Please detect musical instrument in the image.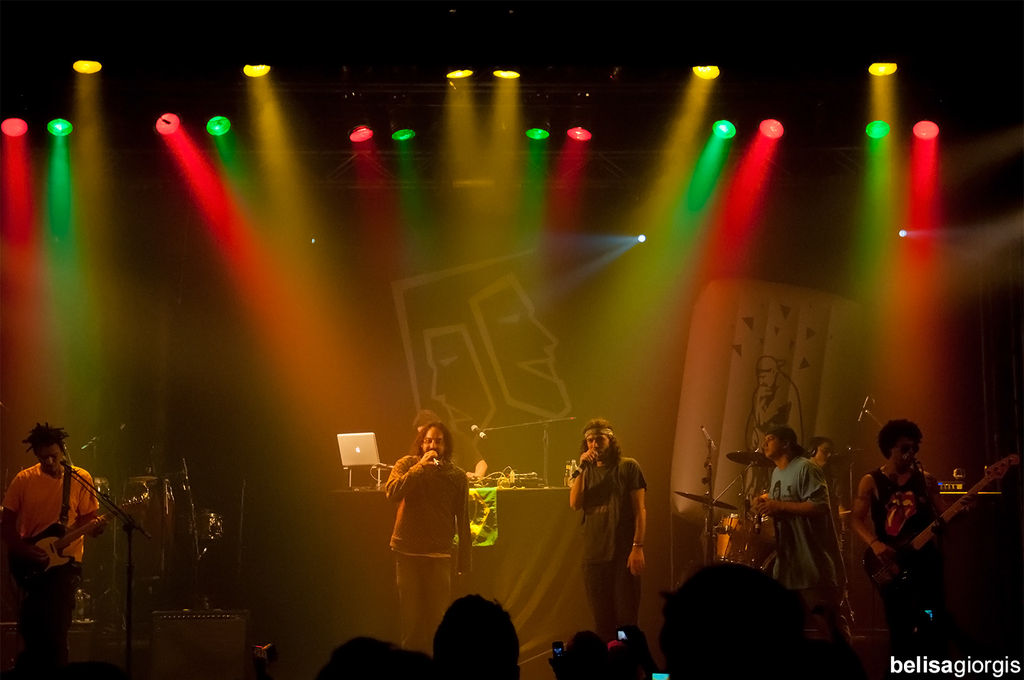
{"left": 726, "top": 446, "right": 771, "bottom": 476}.
